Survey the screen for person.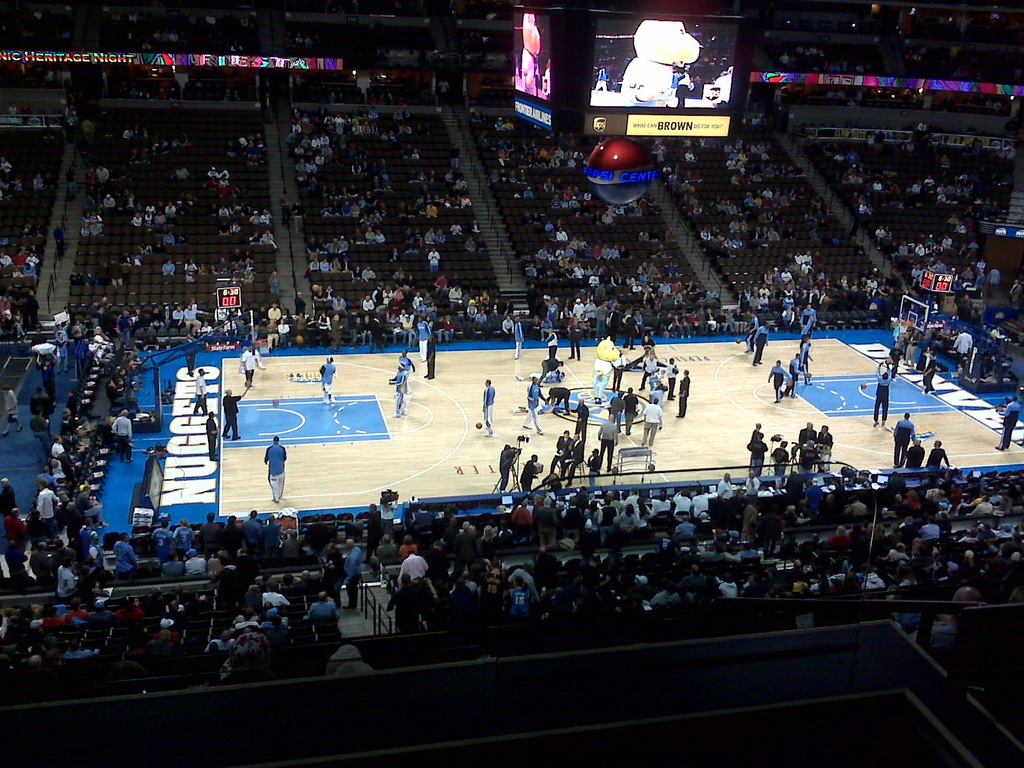
Survey found: locate(266, 438, 287, 505).
